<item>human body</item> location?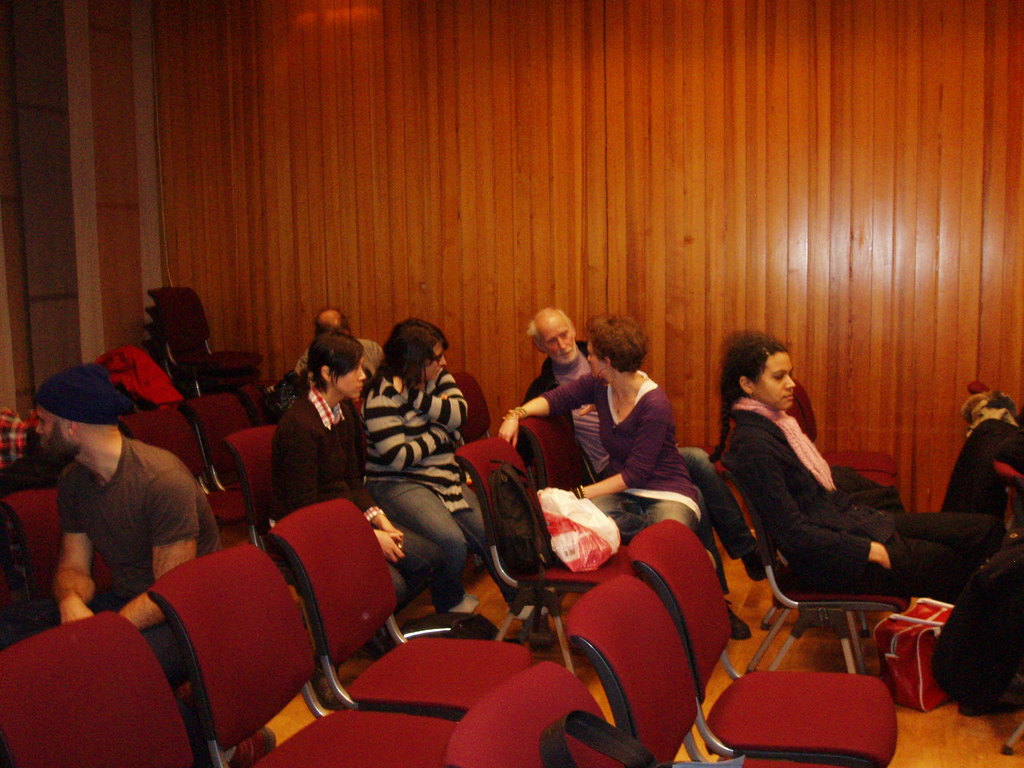
locate(493, 368, 755, 642)
